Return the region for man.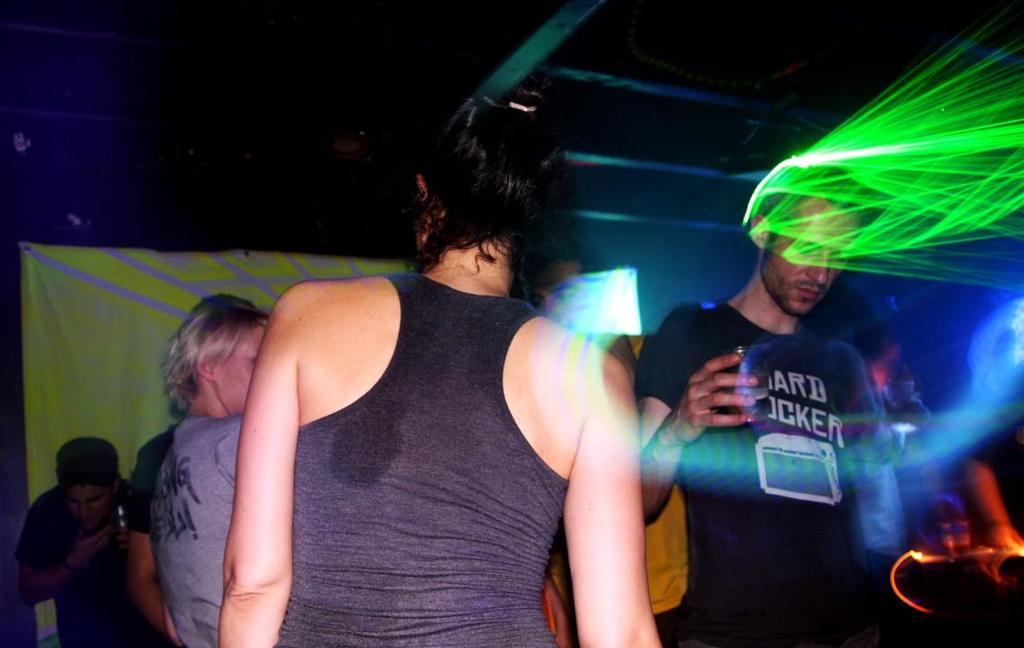
Rect(0, 415, 146, 646).
